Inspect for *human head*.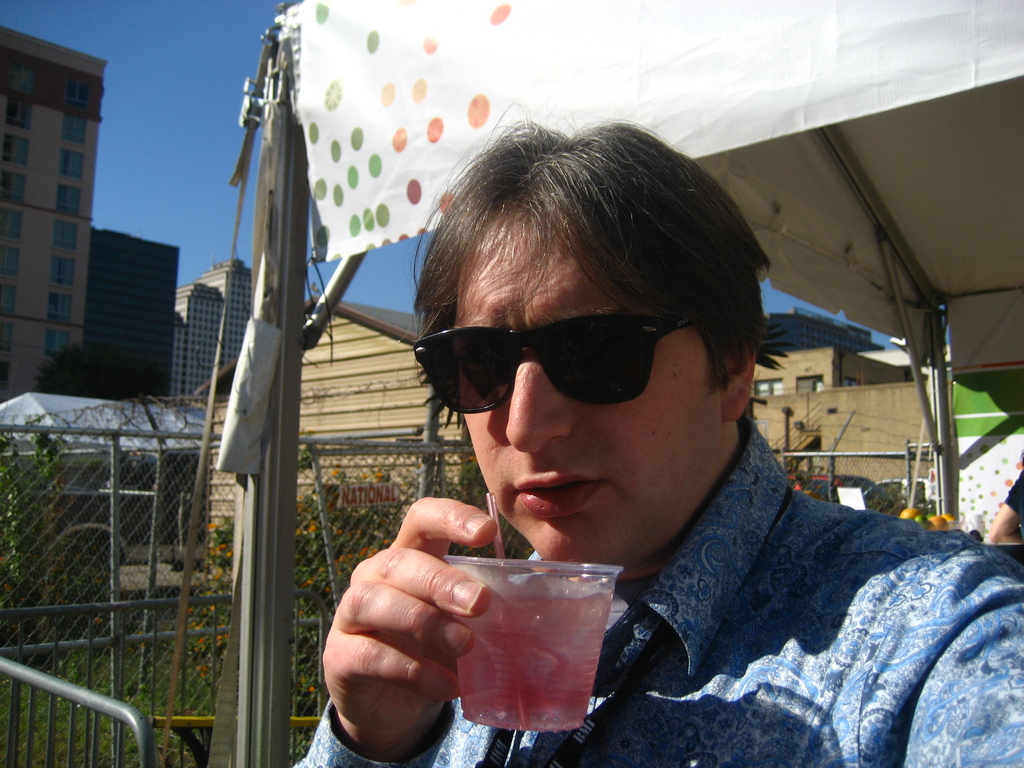
Inspection: 403,125,772,553.
